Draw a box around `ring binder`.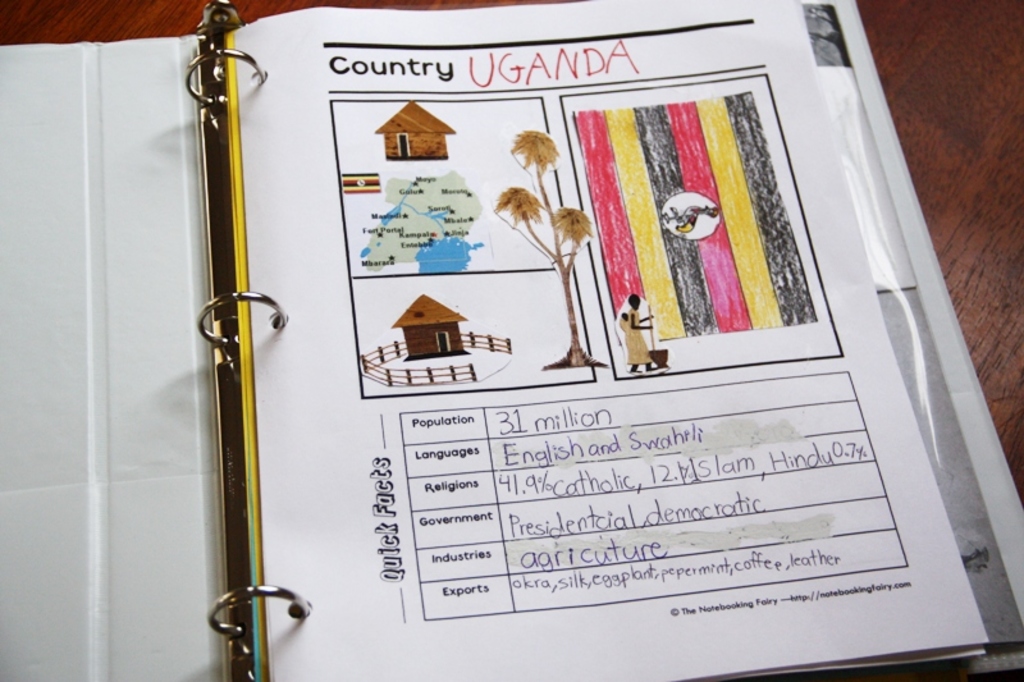
3:1:1023:681.
